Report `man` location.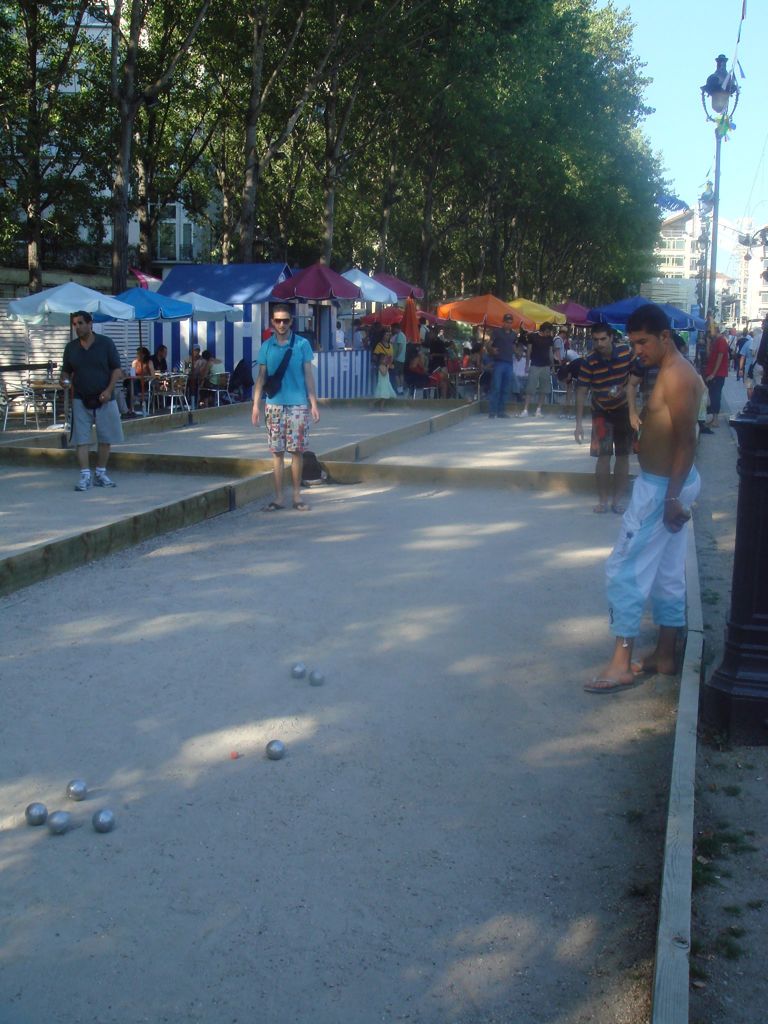
Report: detection(180, 344, 207, 371).
